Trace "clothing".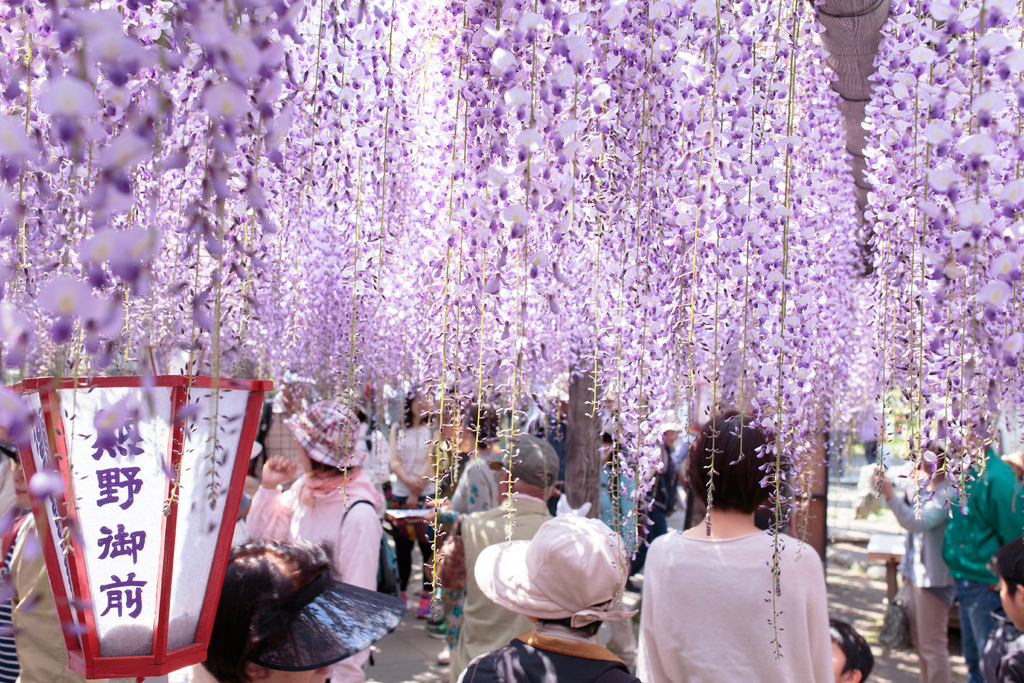
Traced to 437,450,498,643.
